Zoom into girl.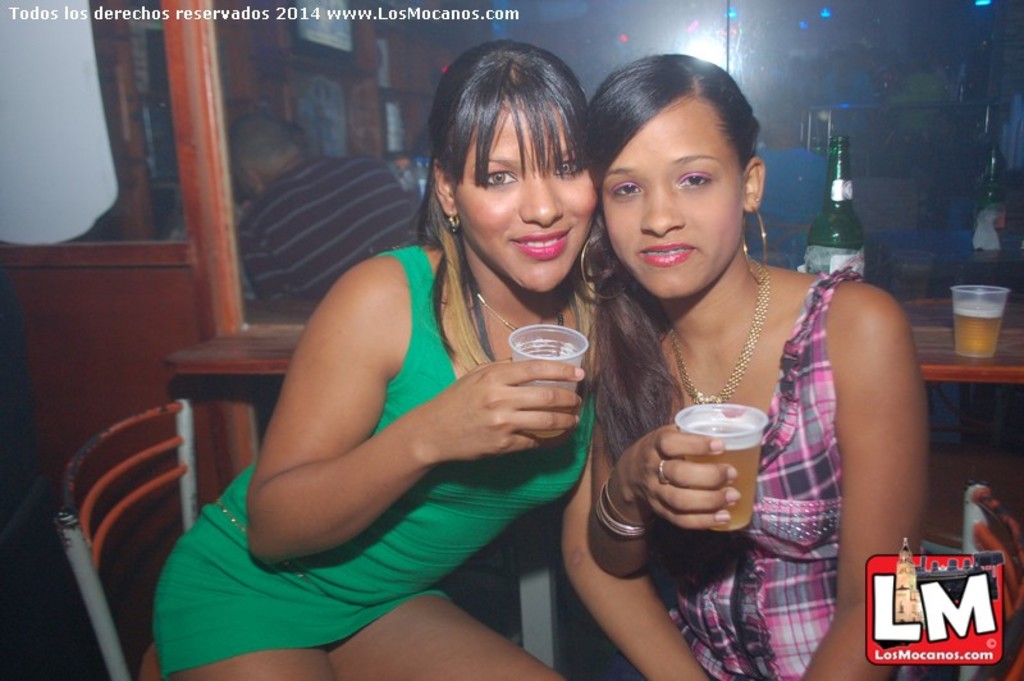
Zoom target: 152, 40, 681, 680.
